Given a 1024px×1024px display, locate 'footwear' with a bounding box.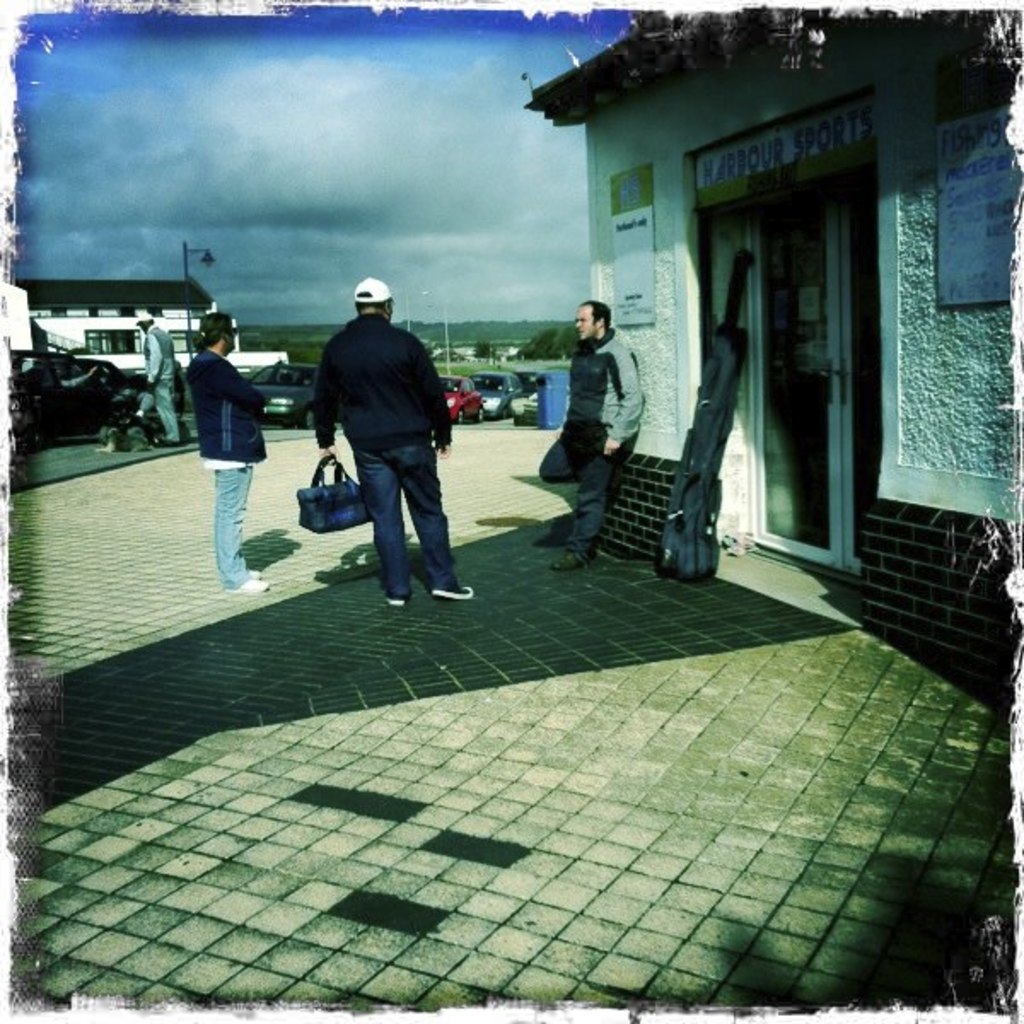
Located: left=229, top=575, right=268, bottom=591.
